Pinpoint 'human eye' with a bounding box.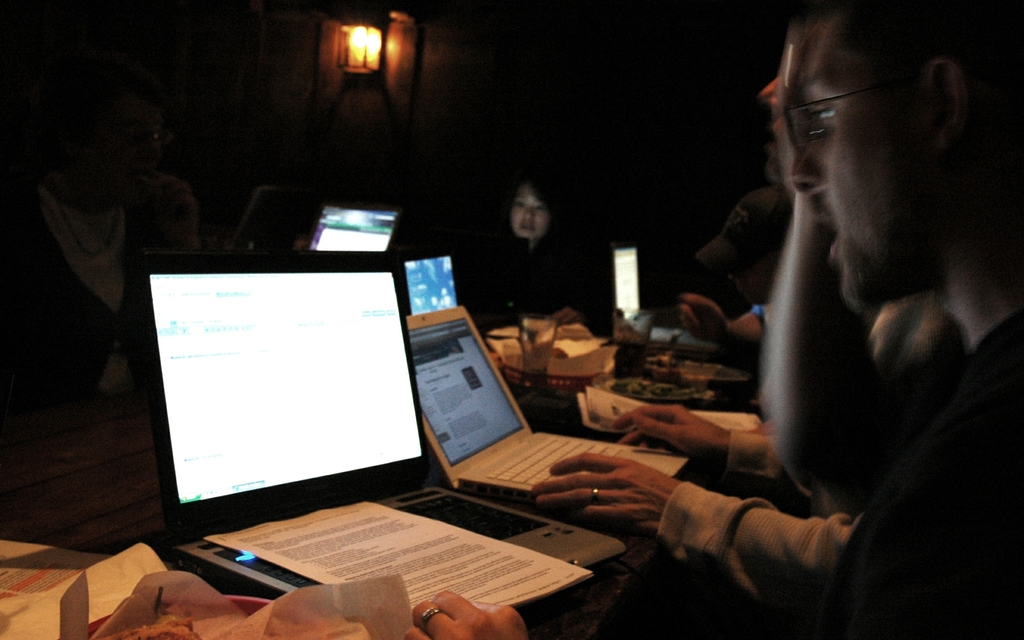
<bbox>517, 200, 530, 207</bbox>.
